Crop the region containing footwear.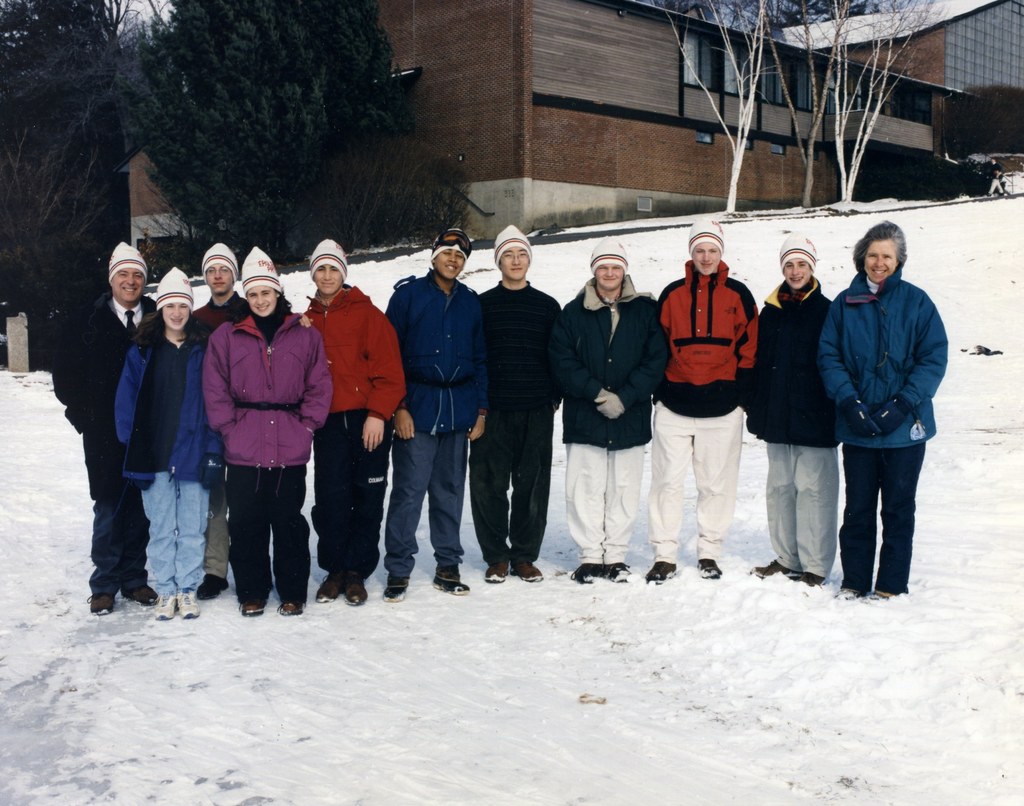
Crop region: region(385, 578, 412, 601).
